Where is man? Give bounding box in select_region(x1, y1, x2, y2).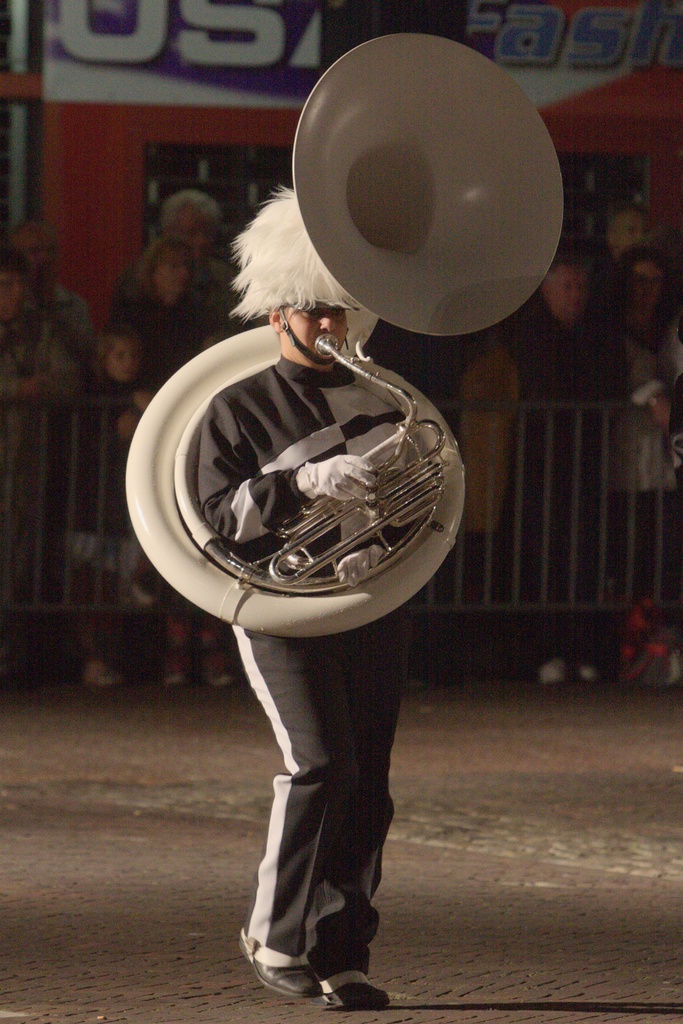
select_region(114, 195, 247, 671).
